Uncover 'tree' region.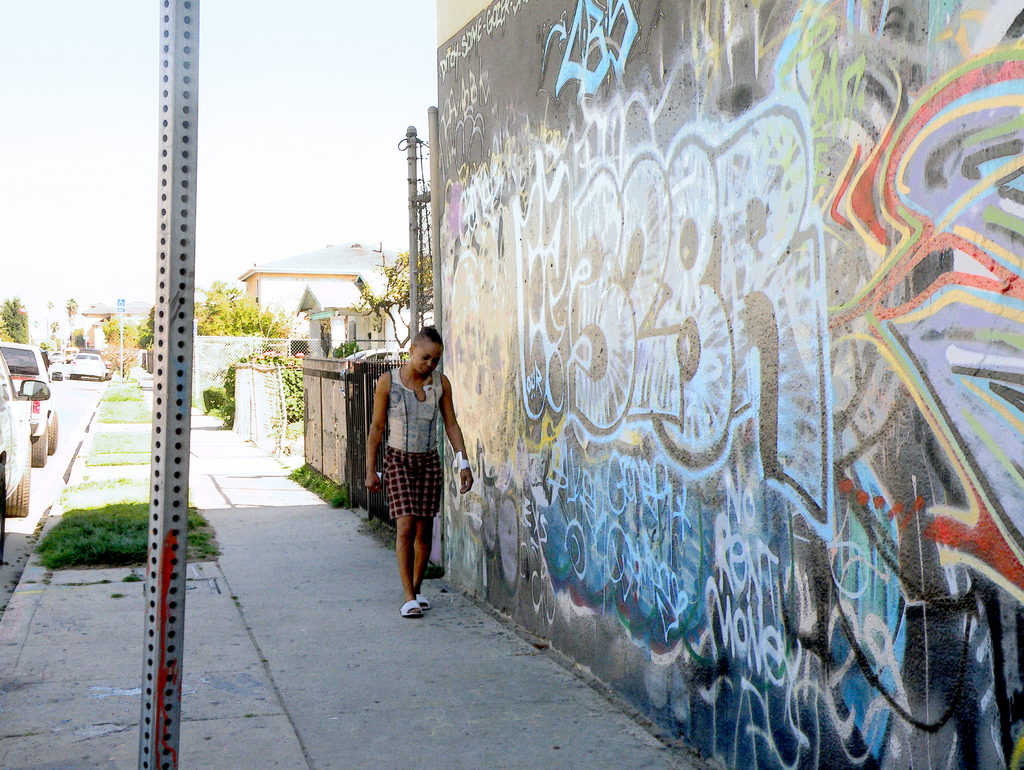
Uncovered: (72, 326, 88, 351).
